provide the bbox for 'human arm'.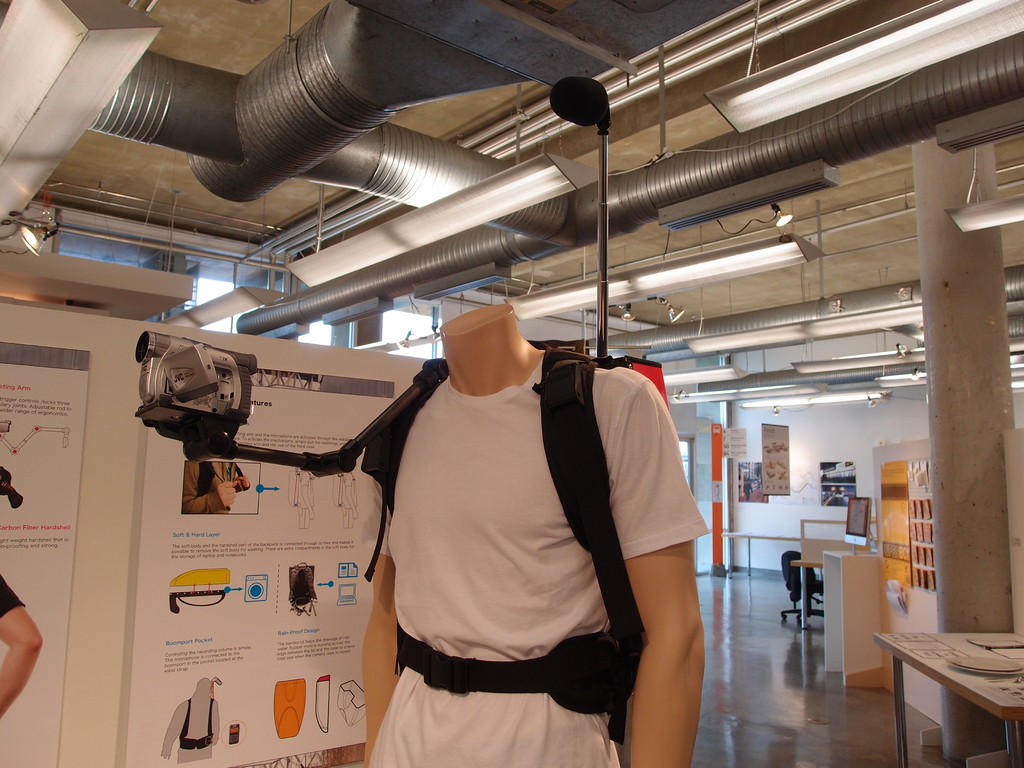
pyautogui.locateOnScreen(350, 474, 365, 506).
